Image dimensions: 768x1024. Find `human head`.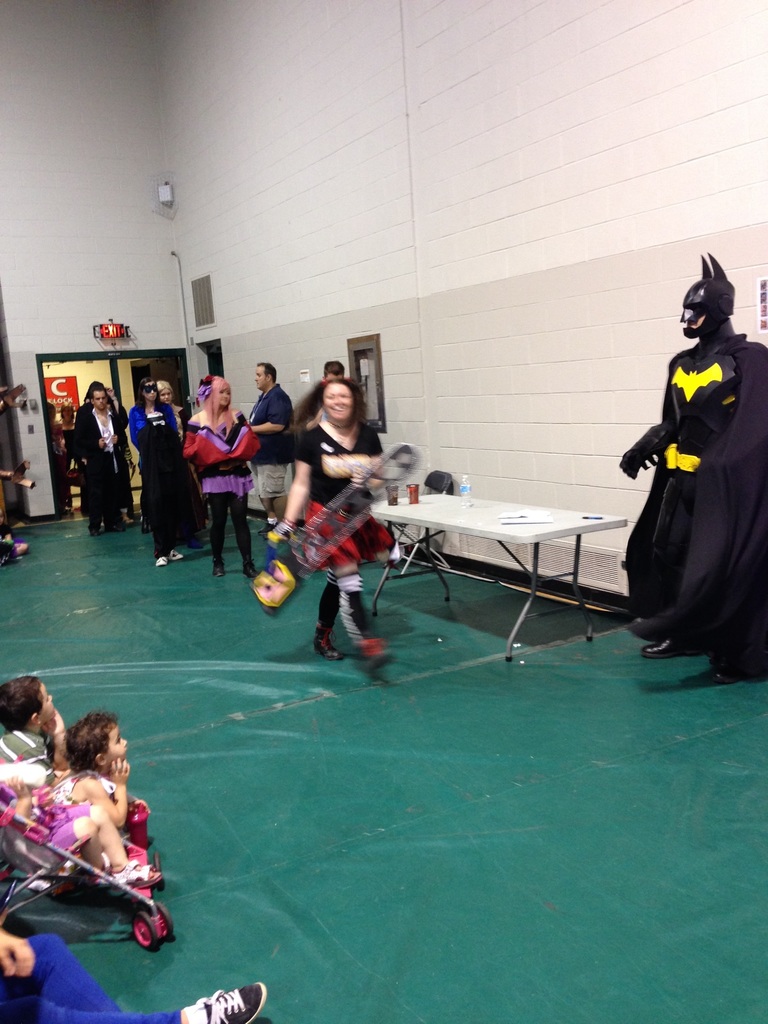
left=211, top=378, right=233, bottom=408.
